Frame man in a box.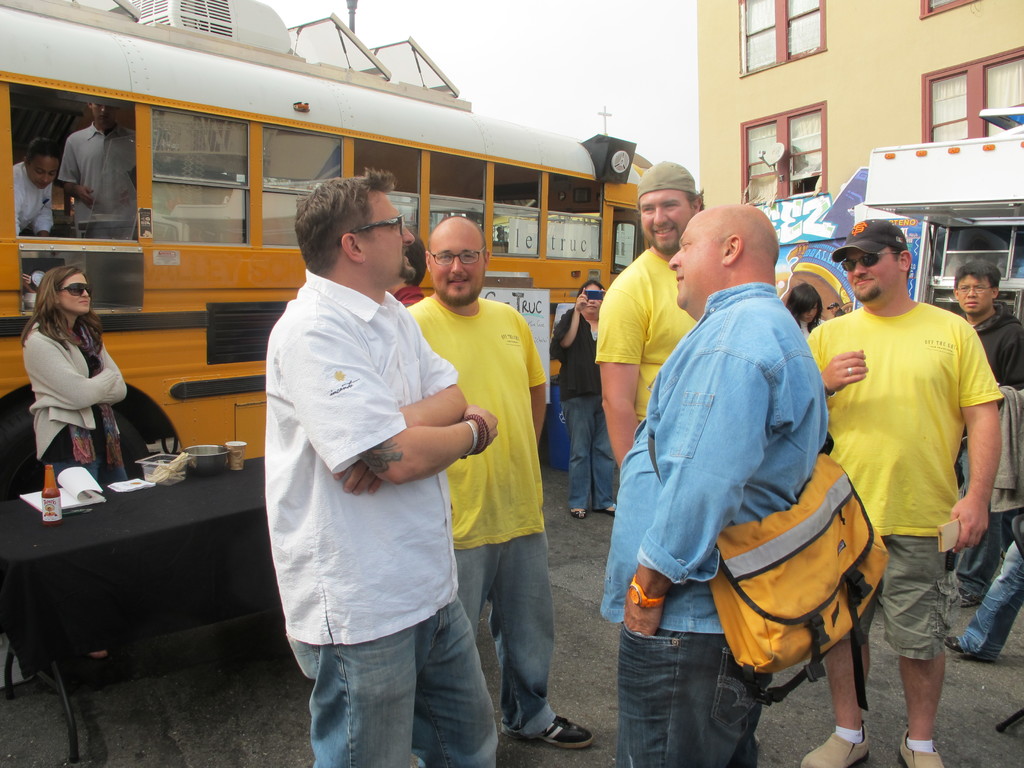
select_region(945, 260, 1023, 606).
